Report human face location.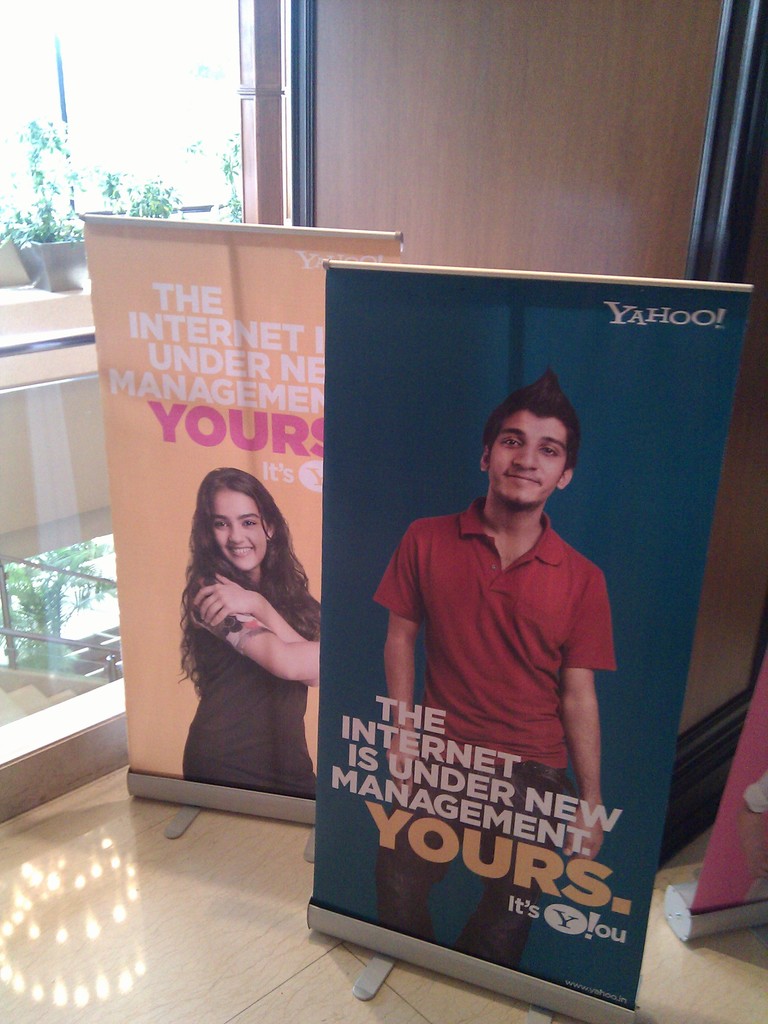
Report: {"x1": 210, "y1": 496, "x2": 268, "y2": 570}.
